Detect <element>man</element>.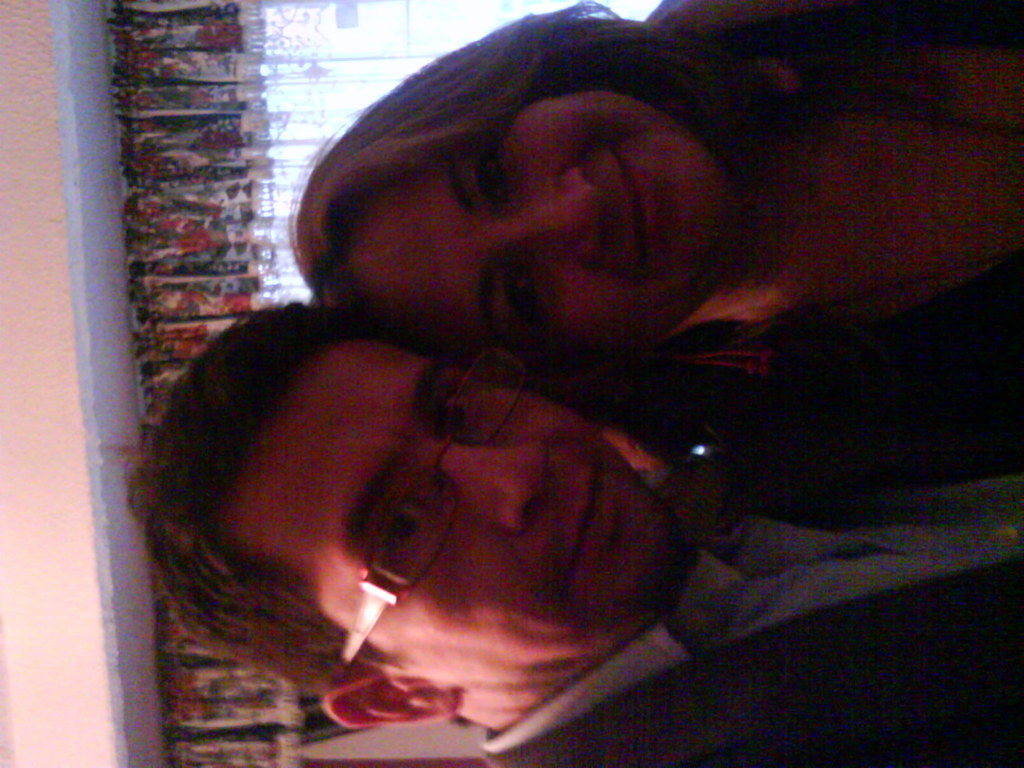
Detected at <box>99,298,1023,767</box>.
